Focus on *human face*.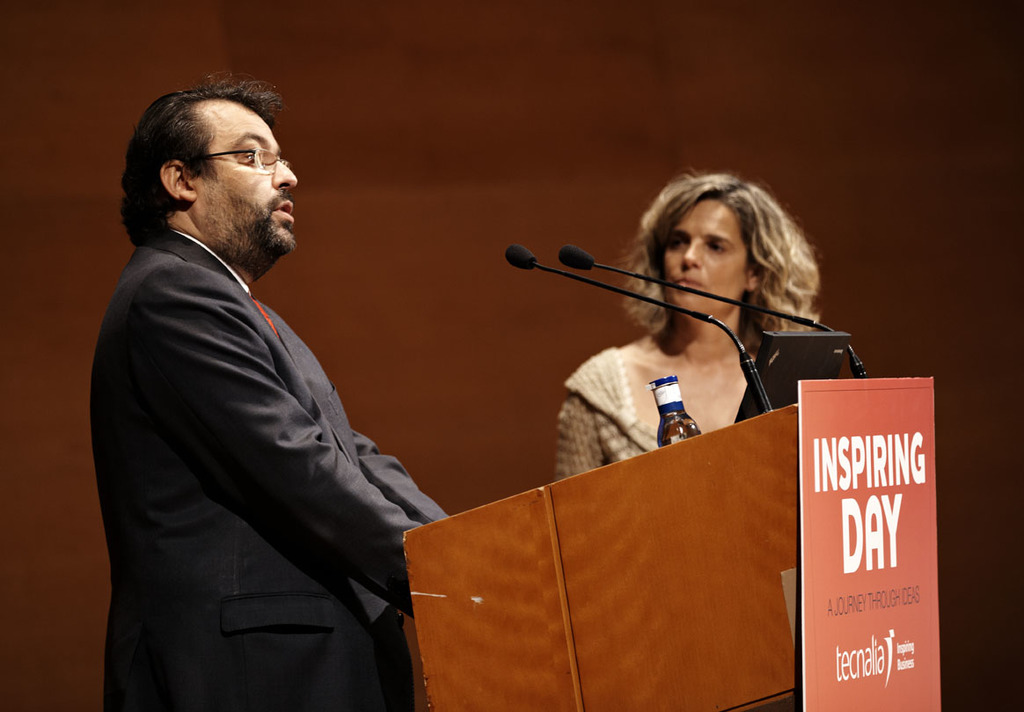
Focused at 663 198 744 314.
